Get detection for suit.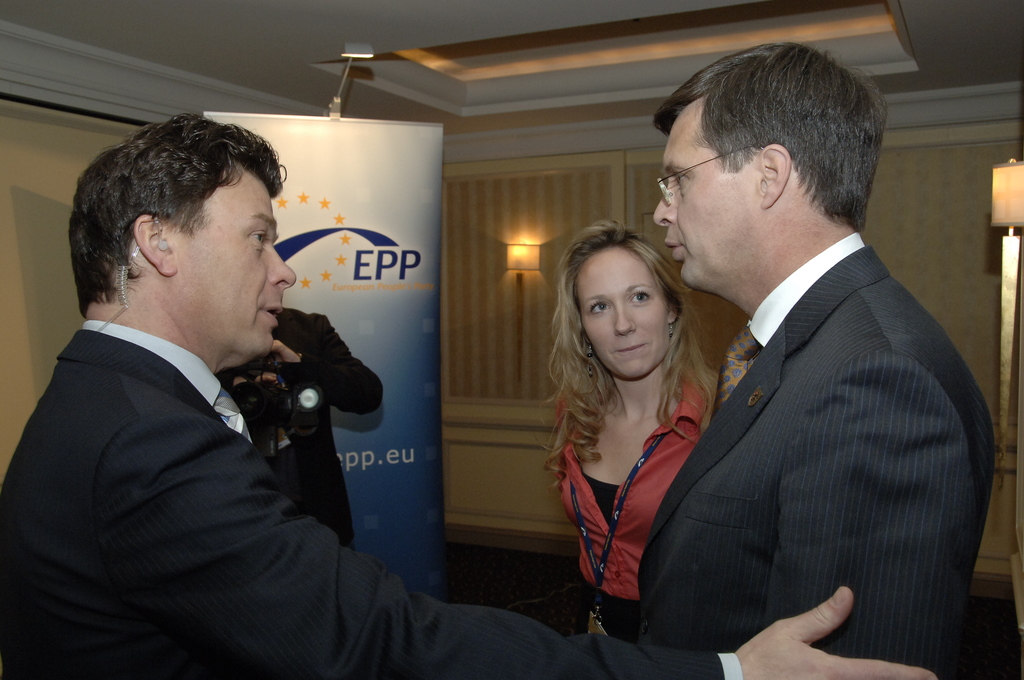
Detection: x1=634, y1=230, x2=1000, y2=673.
